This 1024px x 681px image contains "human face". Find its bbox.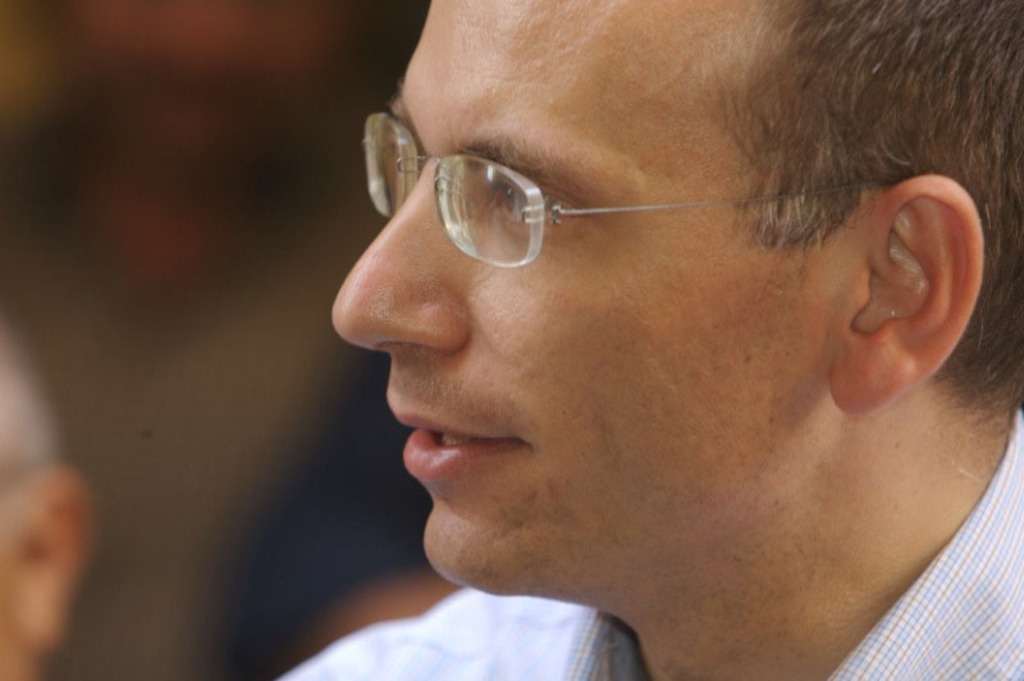
box=[329, 0, 849, 576].
